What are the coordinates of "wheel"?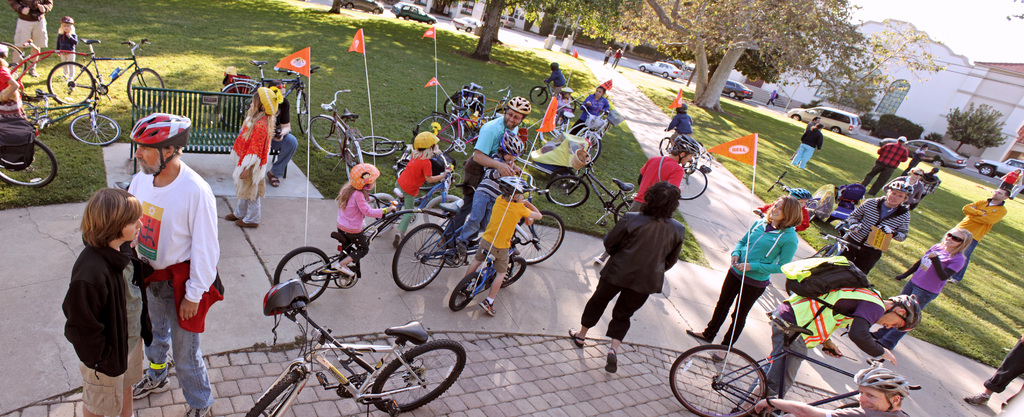
666 345 769 416.
